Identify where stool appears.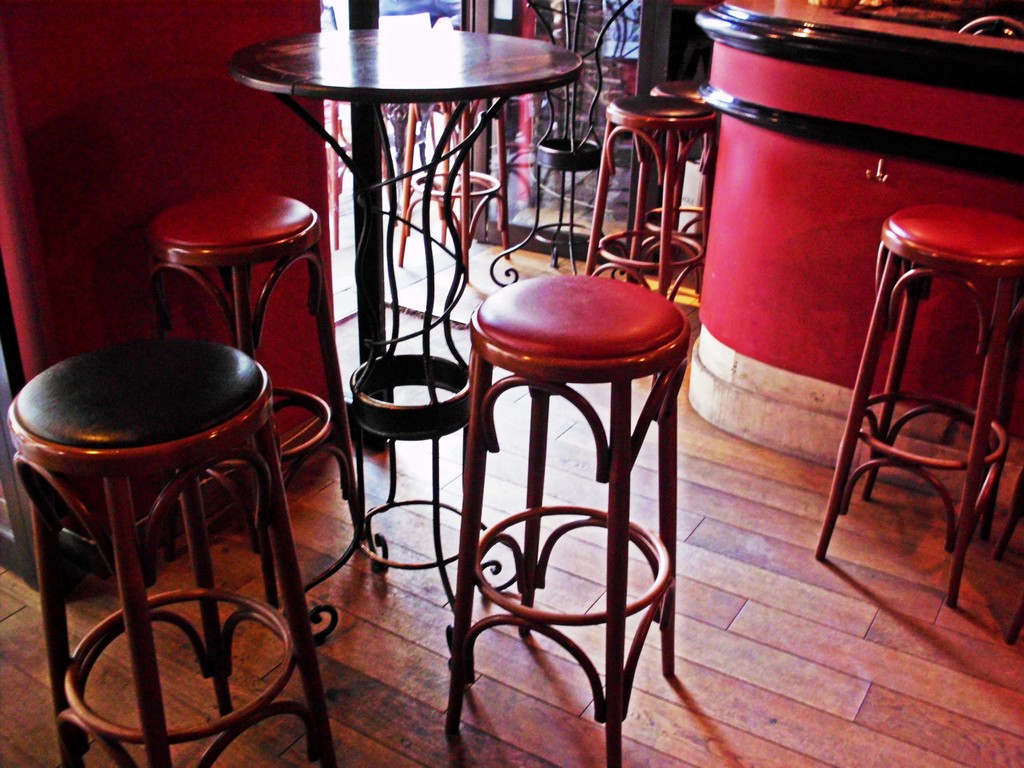
Appears at bbox=[10, 336, 329, 767].
